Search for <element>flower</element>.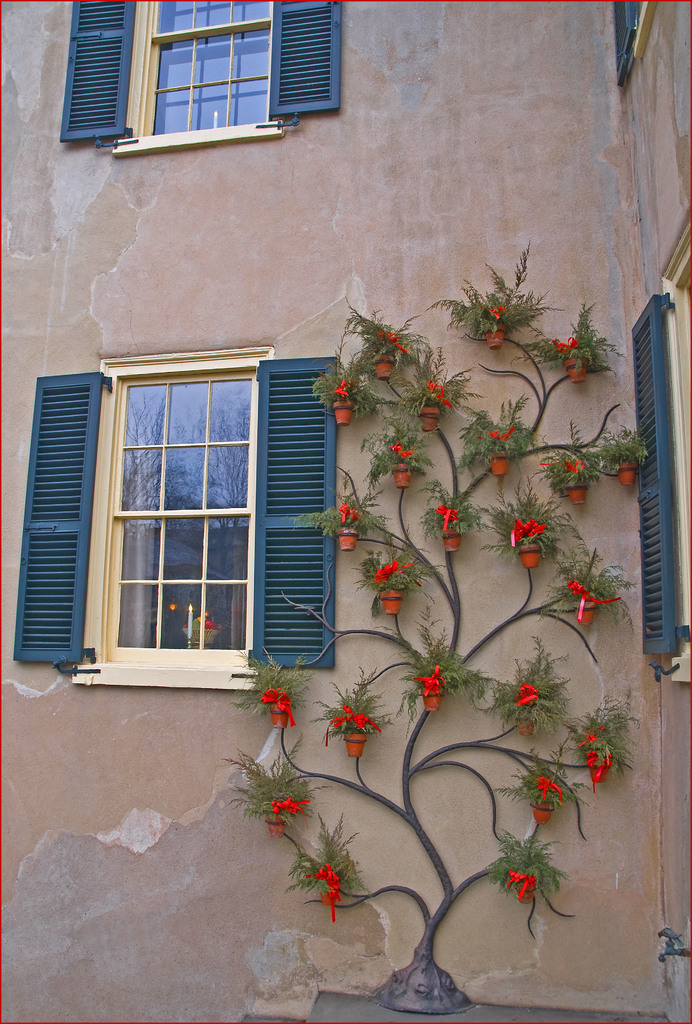
Found at BBox(371, 330, 408, 355).
